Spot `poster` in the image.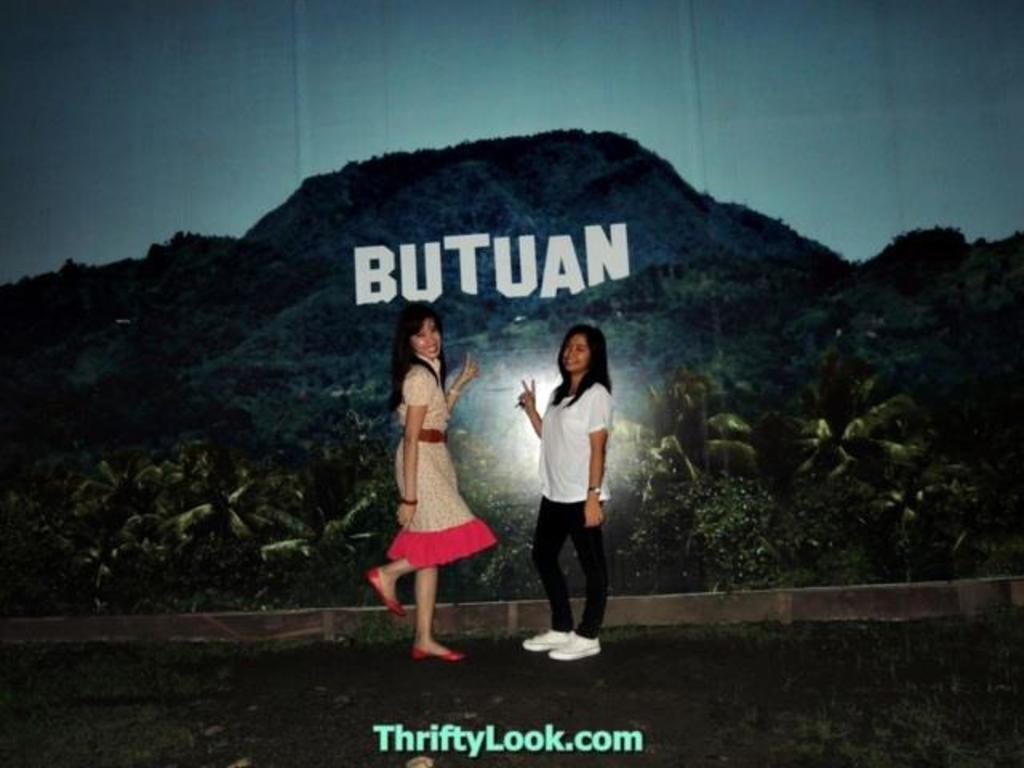
`poster` found at BBox(0, 0, 1022, 766).
